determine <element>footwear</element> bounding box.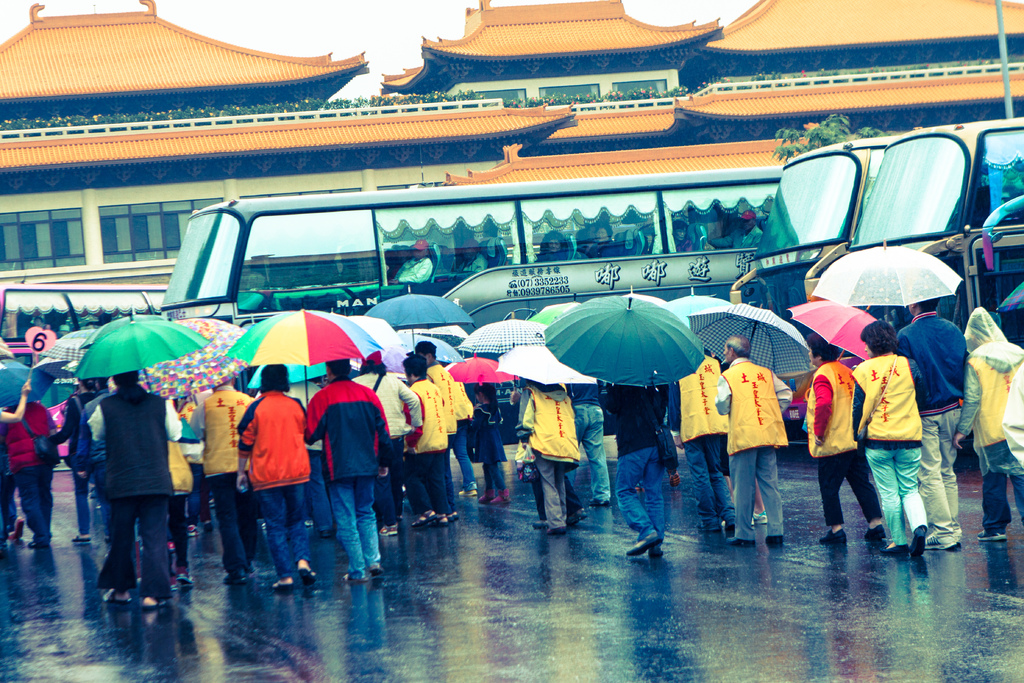
Determined: pyautogui.locateOnScreen(246, 569, 261, 580).
